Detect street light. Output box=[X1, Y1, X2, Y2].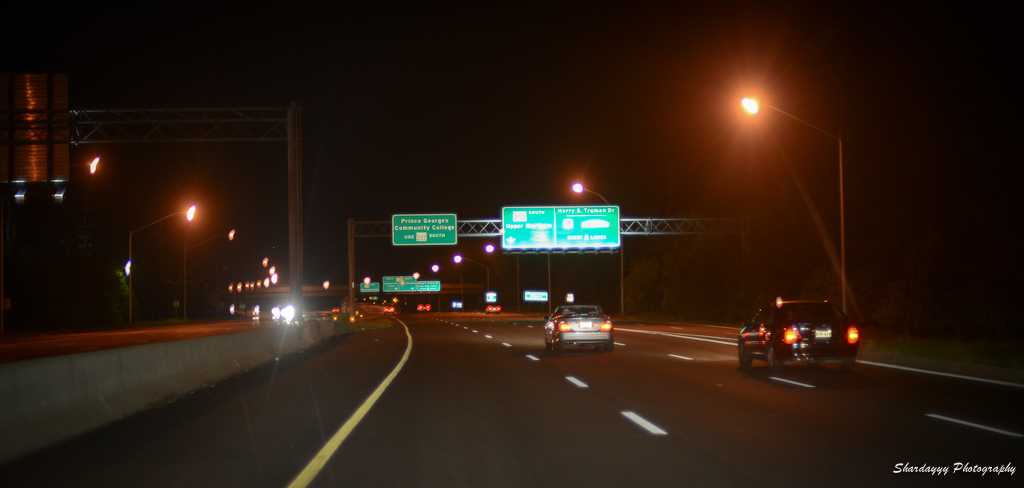
box=[734, 84, 858, 324].
